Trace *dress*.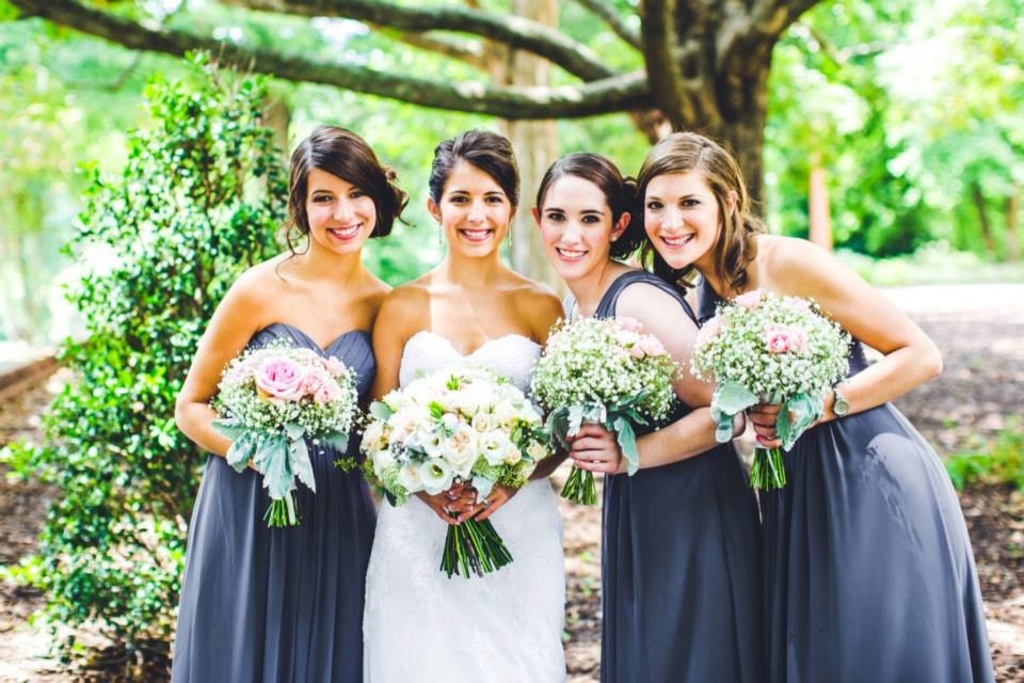
Traced to detection(694, 272, 996, 682).
